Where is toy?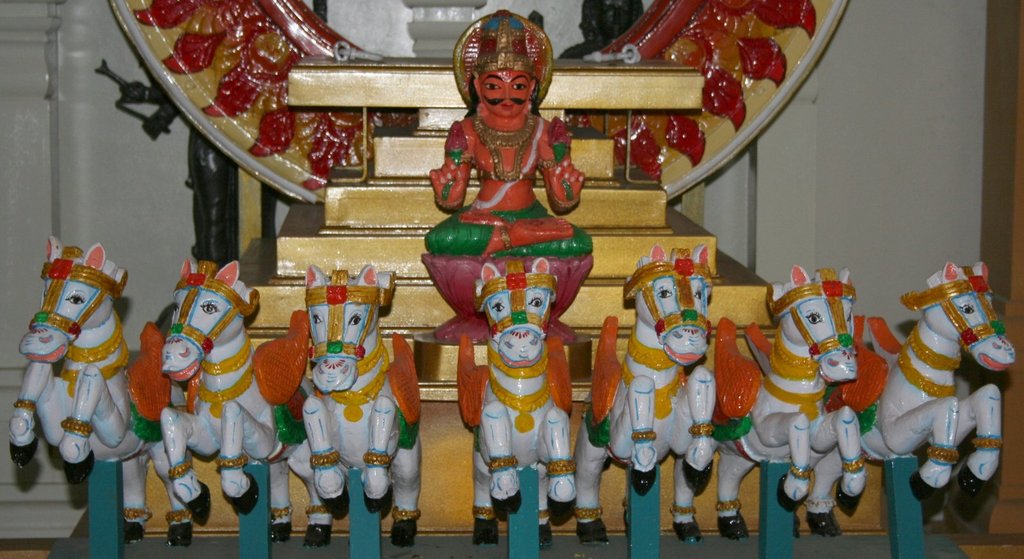
{"x1": 733, "y1": 261, "x2": 872, "y2": 546}.
